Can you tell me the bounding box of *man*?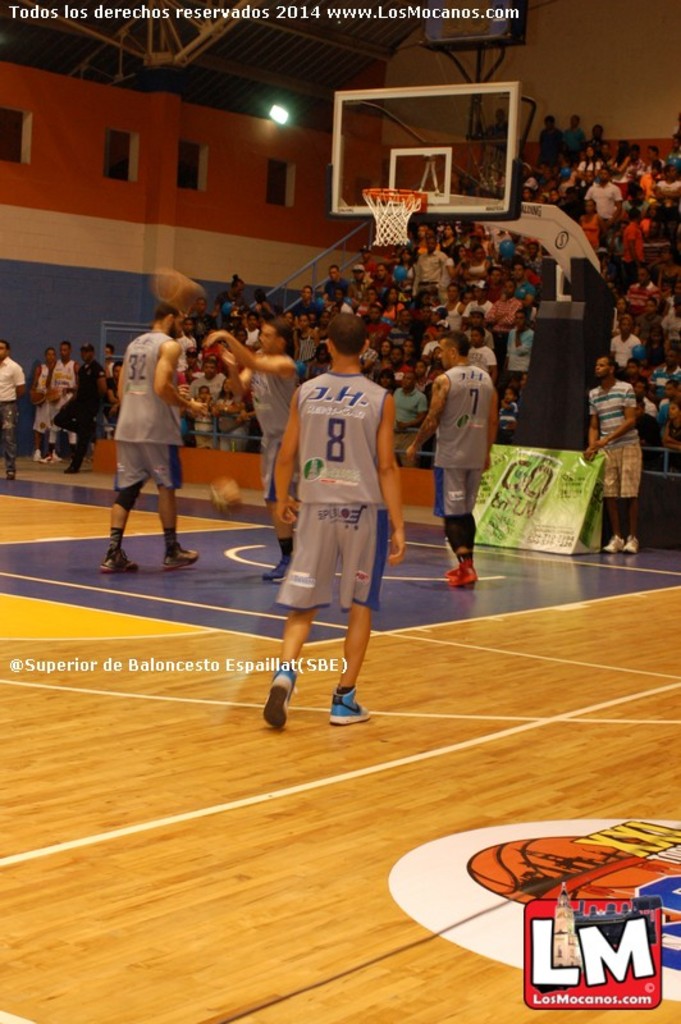
box=[52, 346, 111, 466].
